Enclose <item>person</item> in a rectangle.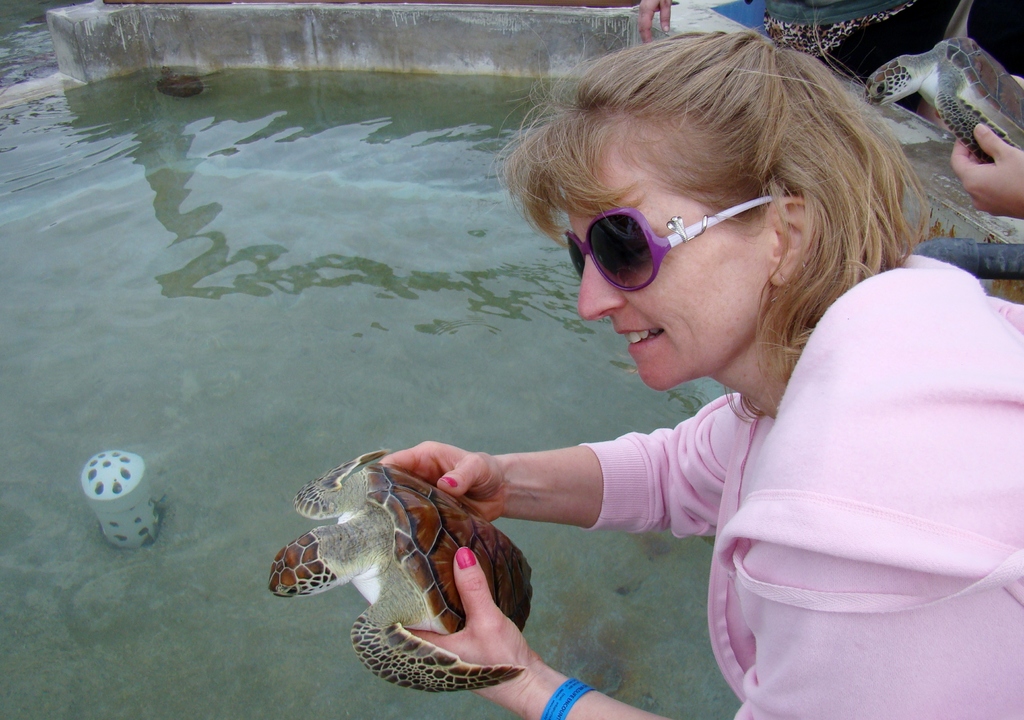
640,0,1023,109.
